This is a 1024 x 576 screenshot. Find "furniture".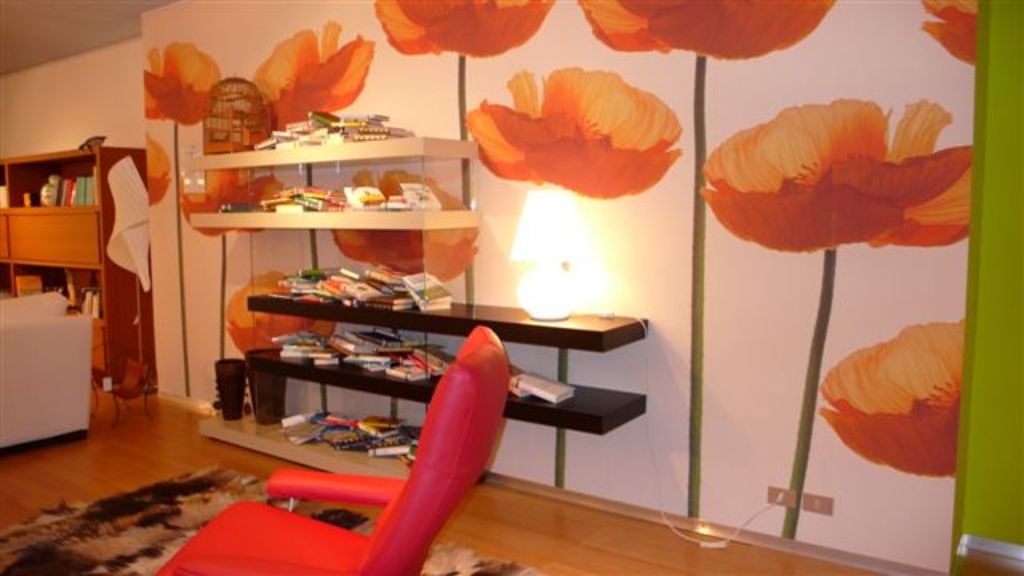
Bounding box: detection(0, 293, 90, 456).
